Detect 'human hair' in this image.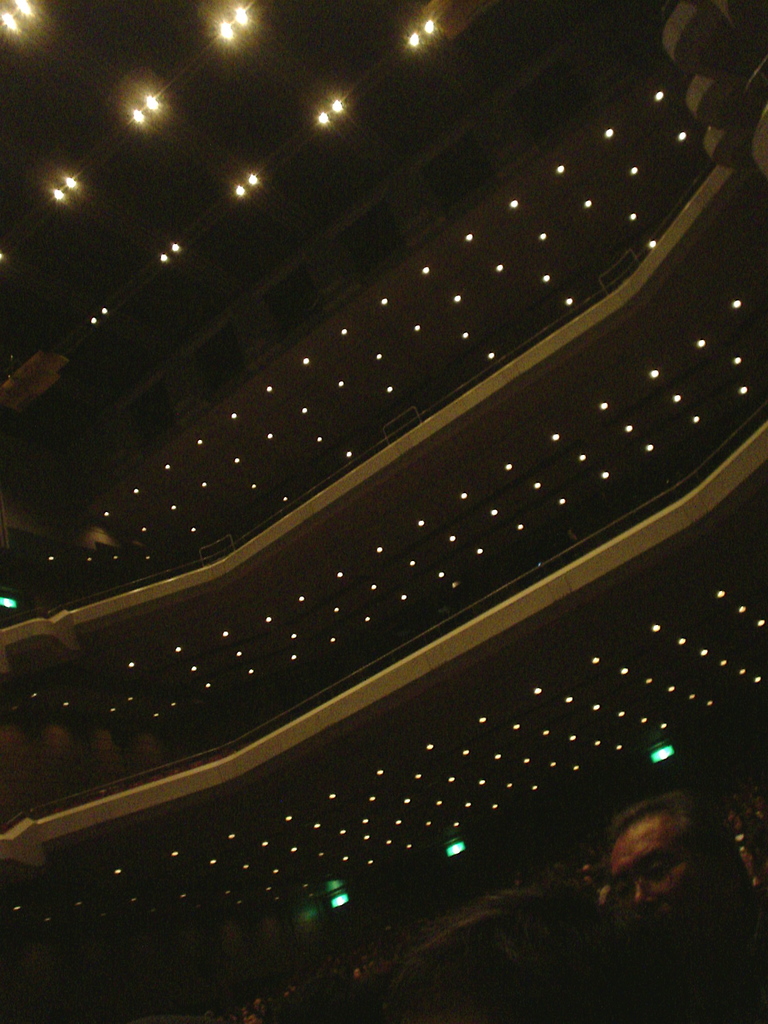
Detection: (590,785,738,955).
